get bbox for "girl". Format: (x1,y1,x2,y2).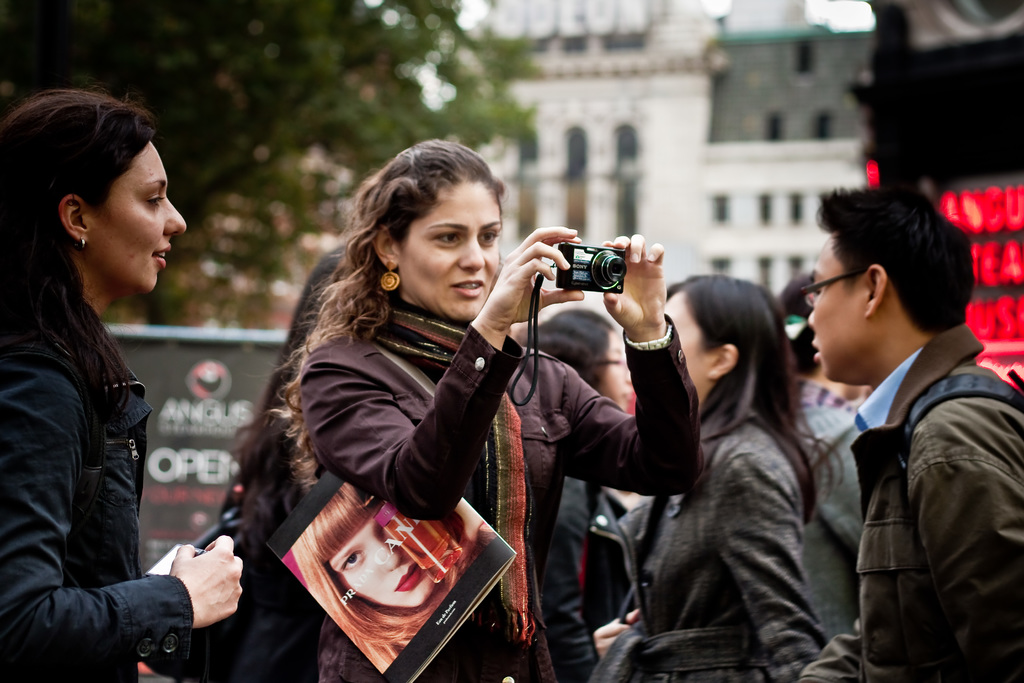
(582,274,823,675).
